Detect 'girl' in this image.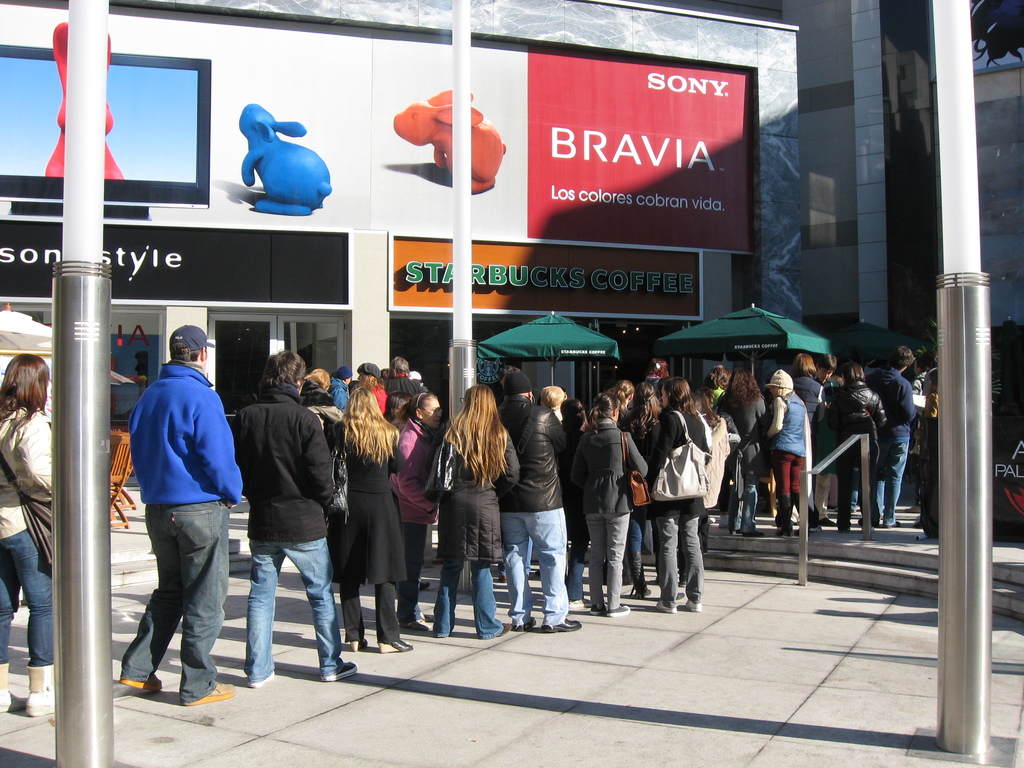
Detection: {"left": 440, "top": 383, "right": 504, "bottom": 627}.
